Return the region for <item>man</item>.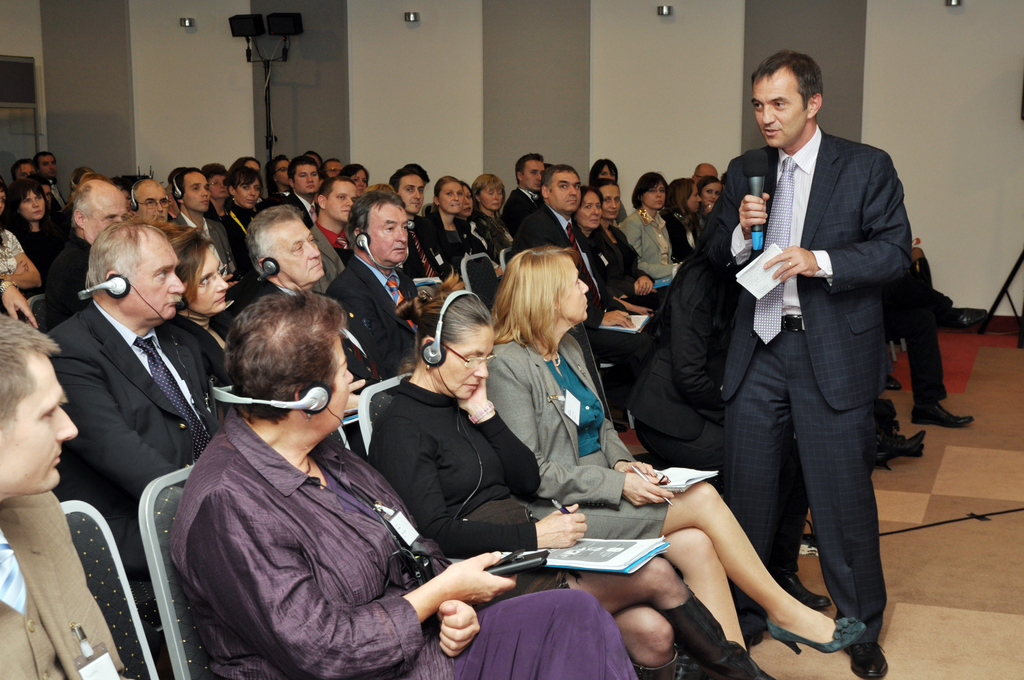
<bbox>173, 166, 244, 280</bbox>.
